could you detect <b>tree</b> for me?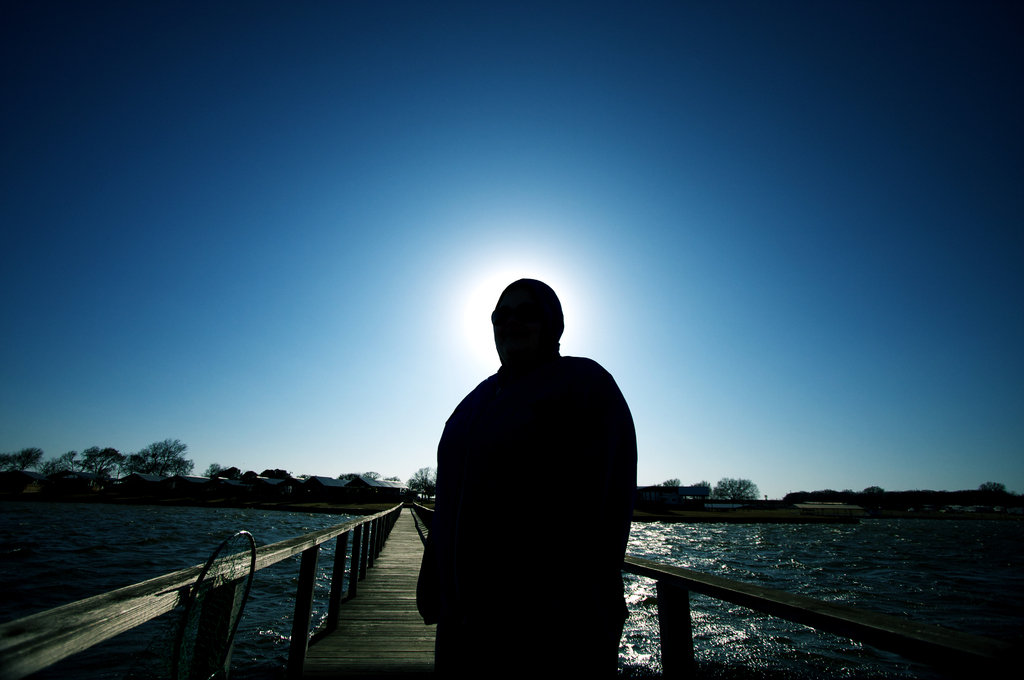
Detection result: 86,432,175,504.
